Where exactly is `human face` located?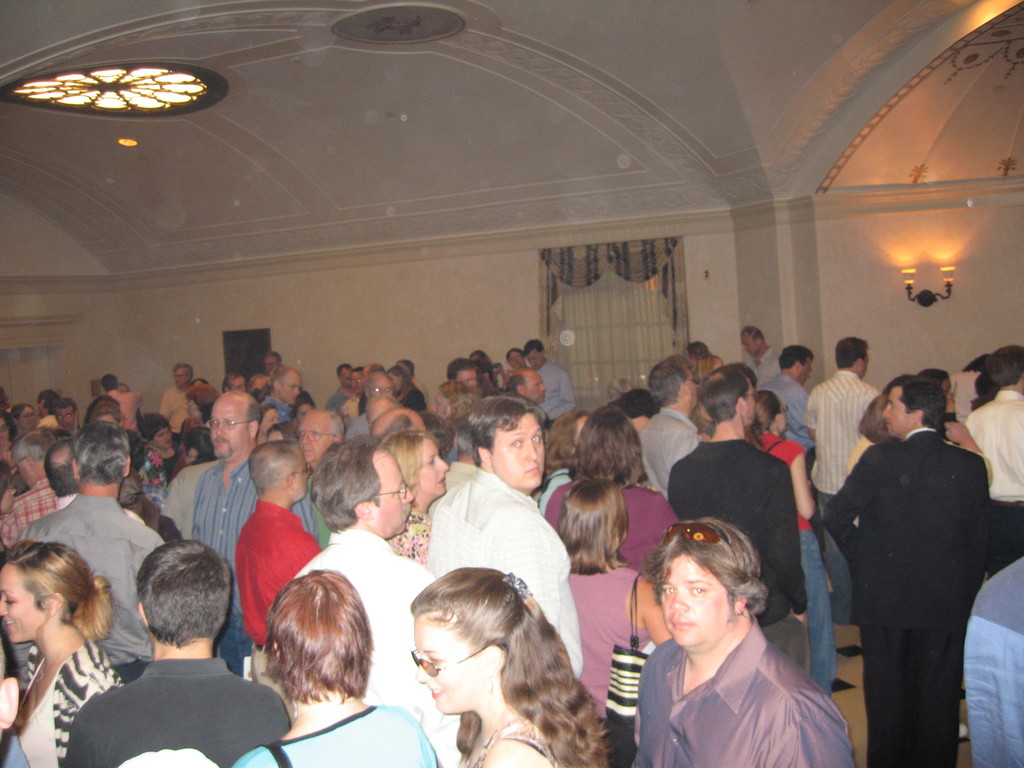
Its bounding box is x1=776, y1=403, x2=788, y2=431.
